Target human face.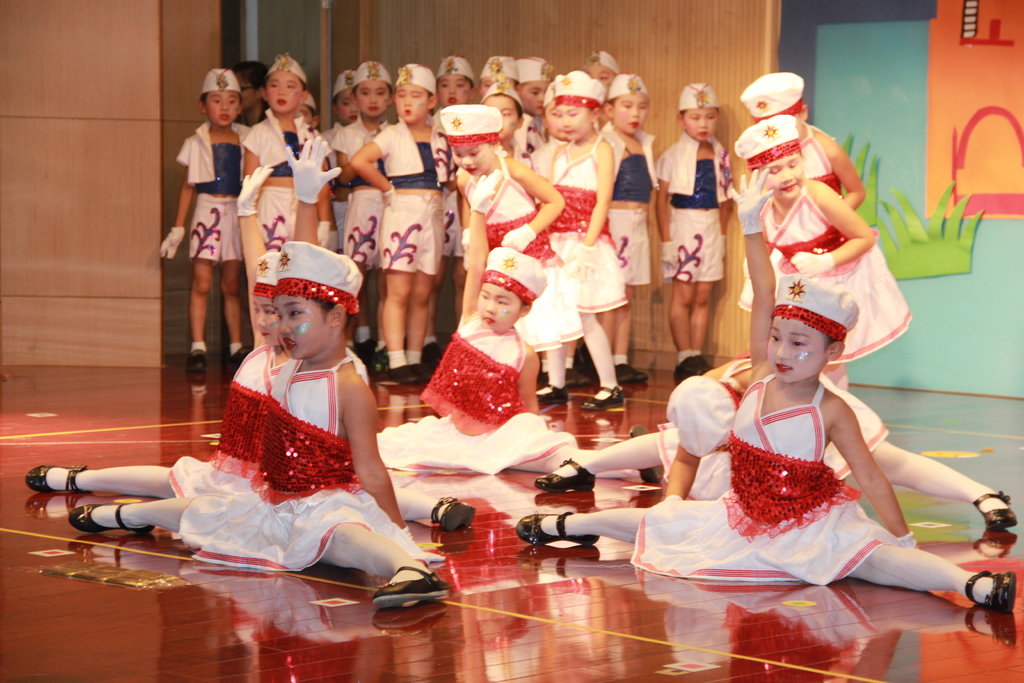
Target region: (207, 88, 241, 128).
